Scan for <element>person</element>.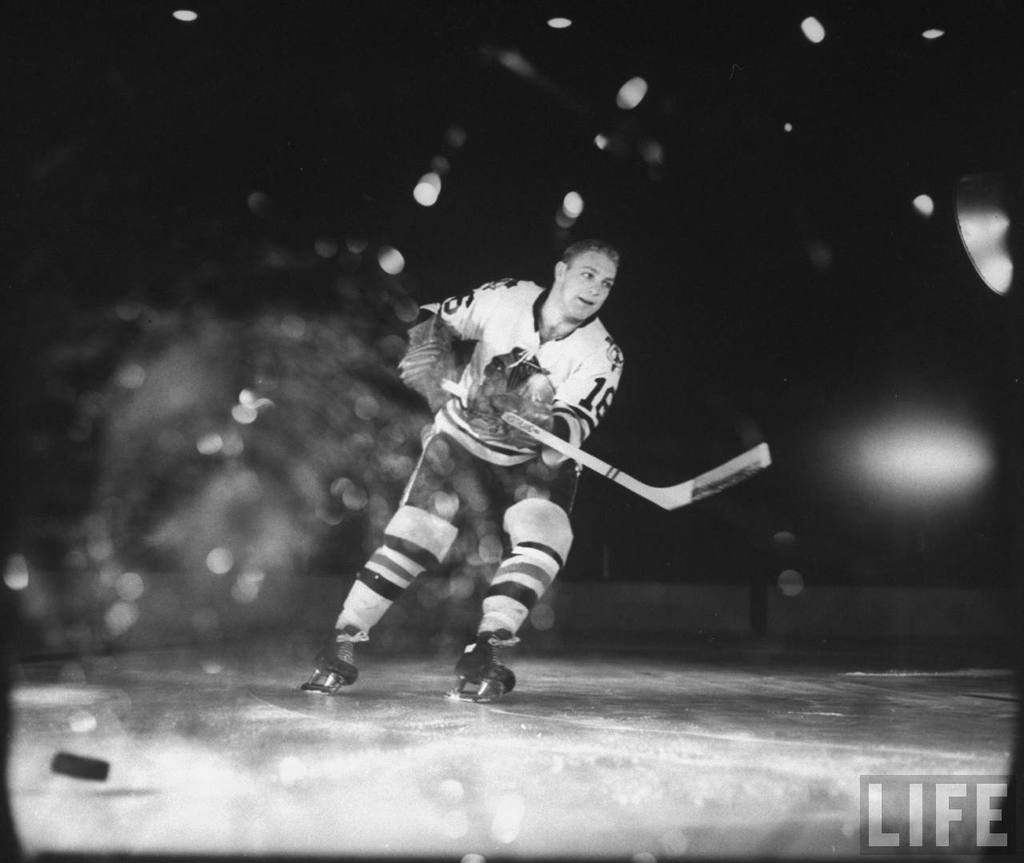
Scan result: bbox(359, 222, 717, 711).
